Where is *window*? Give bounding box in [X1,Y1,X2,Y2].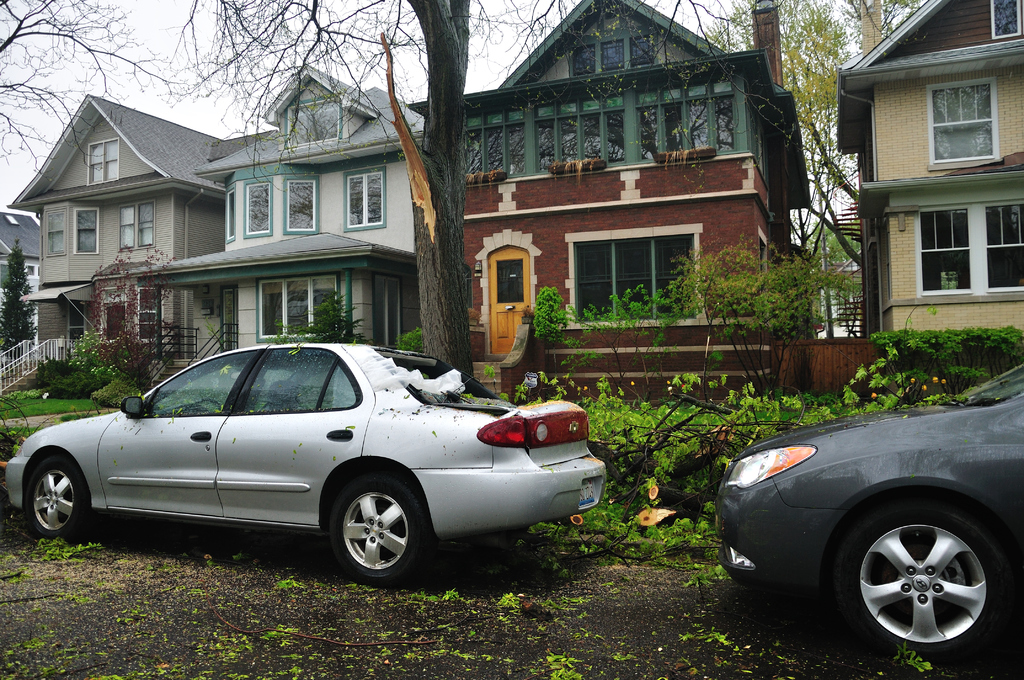
[917,207,970,301].
